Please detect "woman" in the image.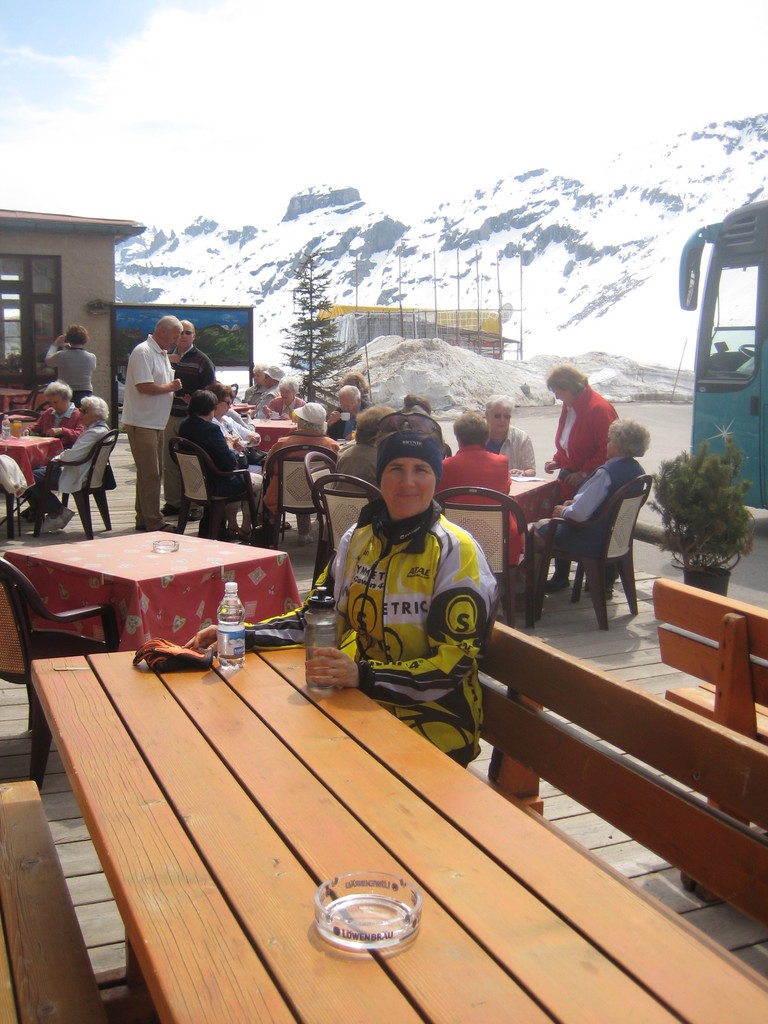
bbox=(45, 317, 103, 394).
